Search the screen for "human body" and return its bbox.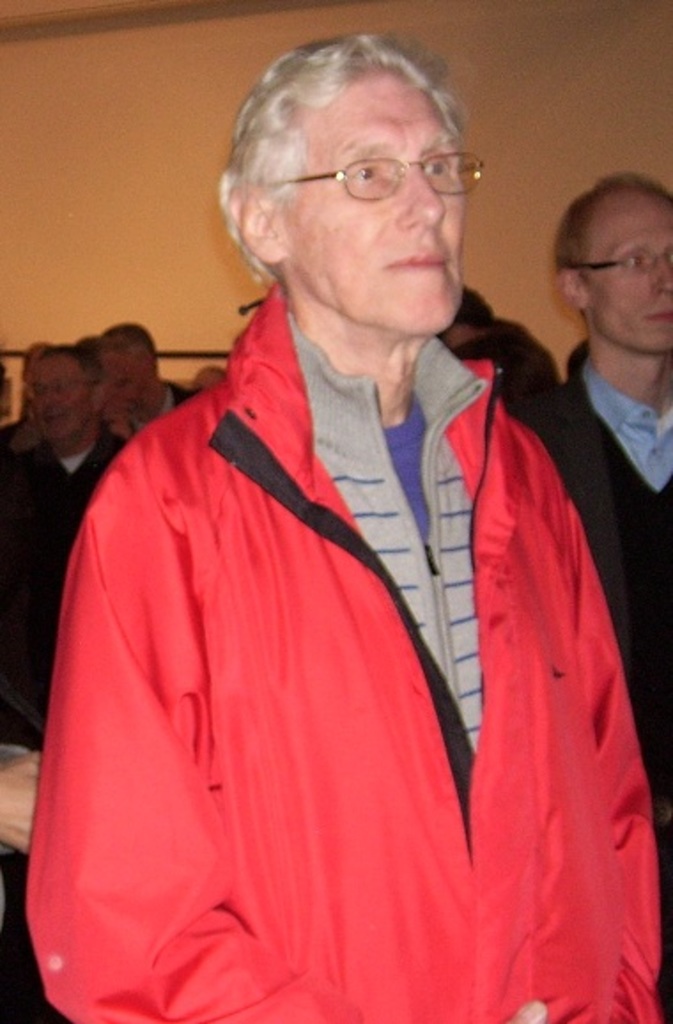
Found: 519, 172, 671, 829.
